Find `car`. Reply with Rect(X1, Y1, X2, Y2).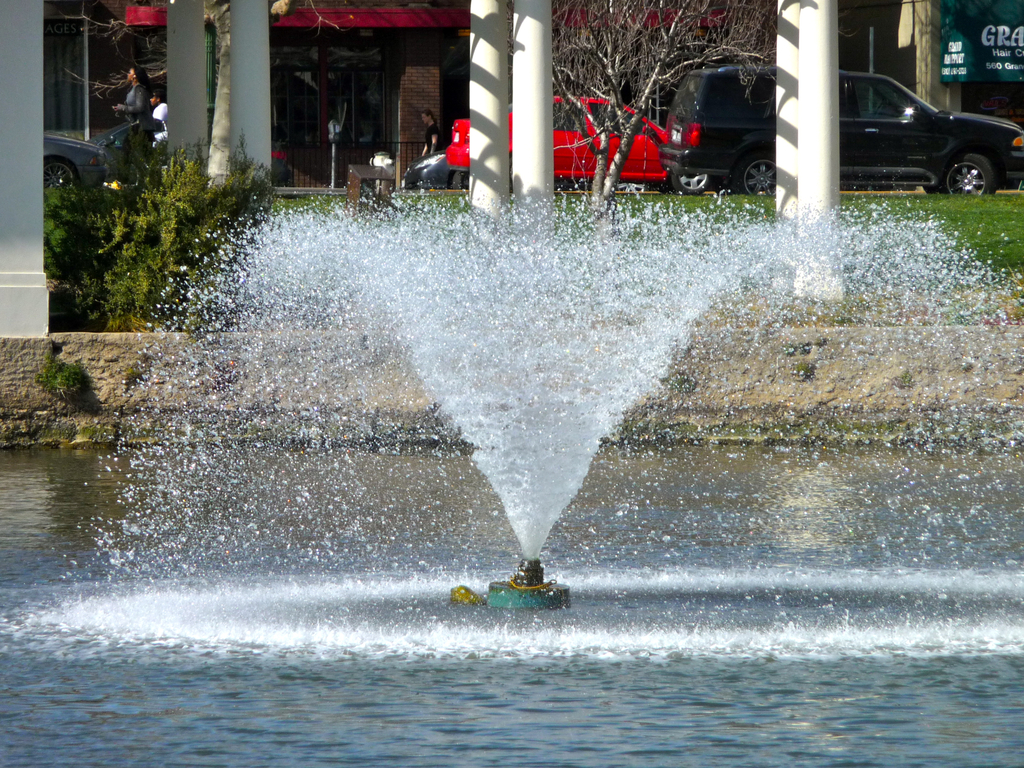
Rect(659, 65, 1023, 197).
